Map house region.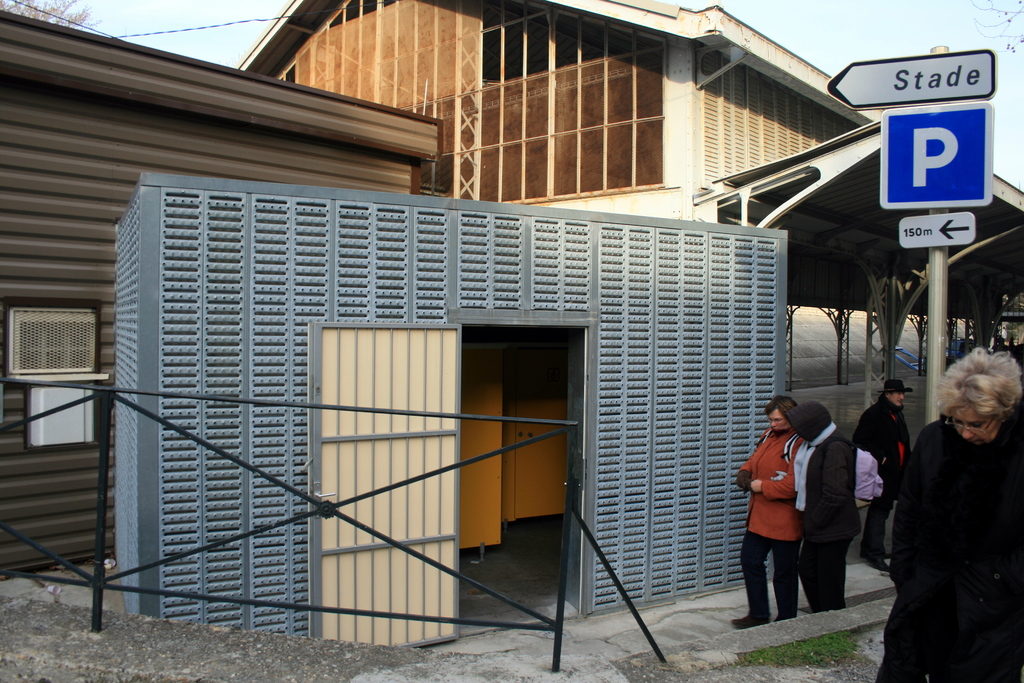
Mapped to 238, 0, 891, 222.
